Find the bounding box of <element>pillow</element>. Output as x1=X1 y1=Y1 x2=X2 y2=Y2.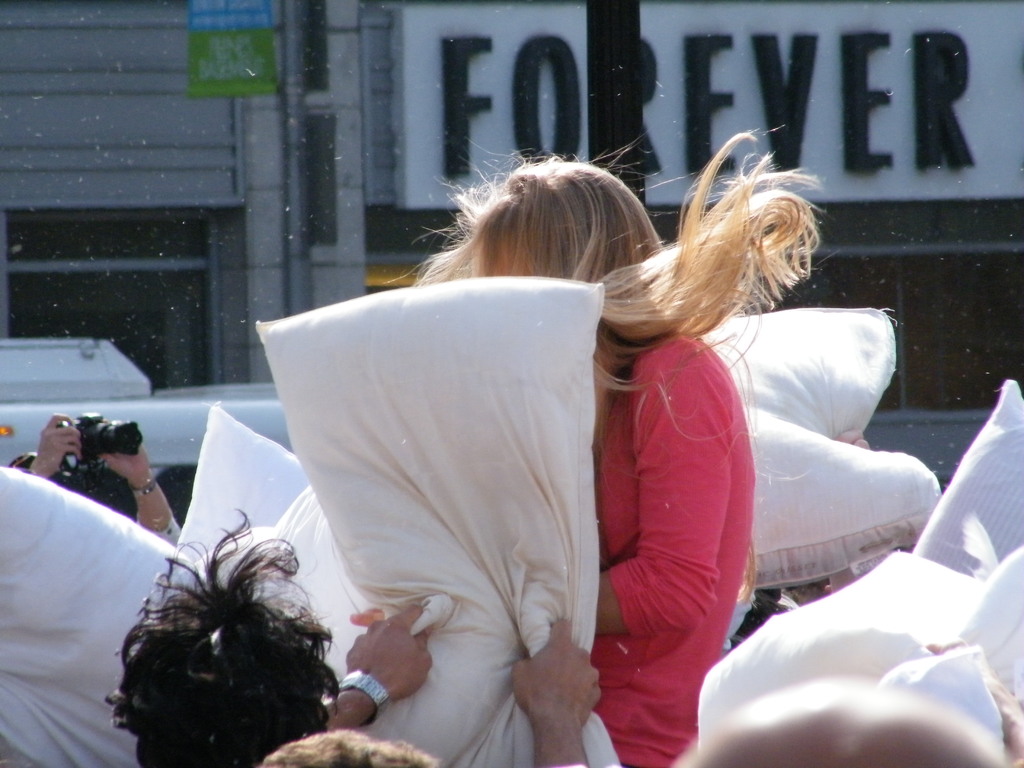
x1=255 y1=287 x2=620 y2=767.
